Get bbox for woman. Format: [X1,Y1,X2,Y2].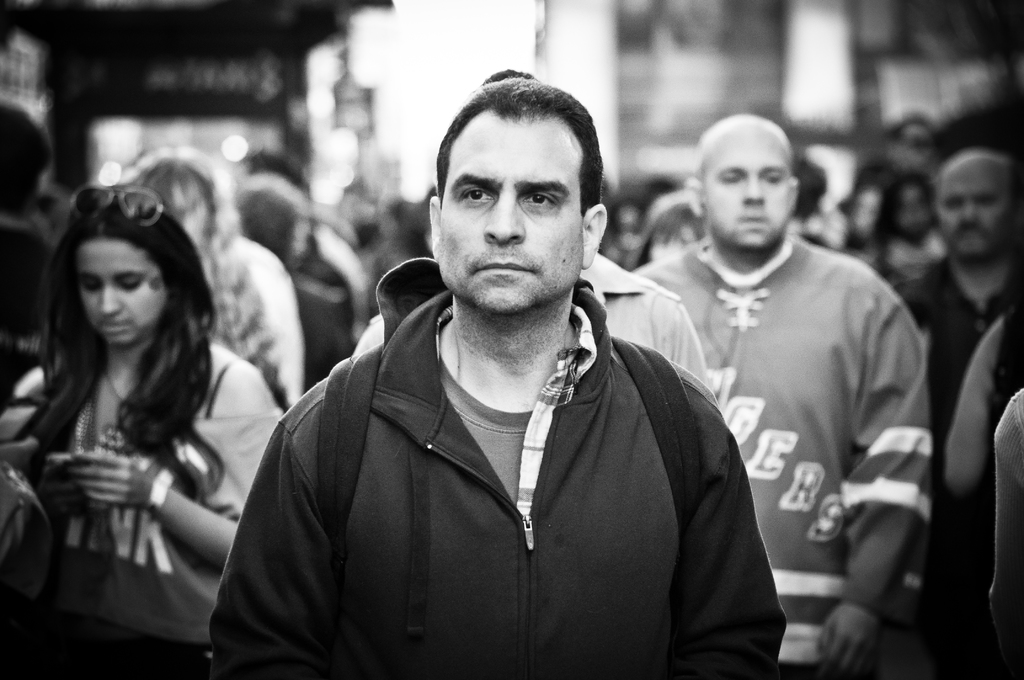
[0,188,286,679].
